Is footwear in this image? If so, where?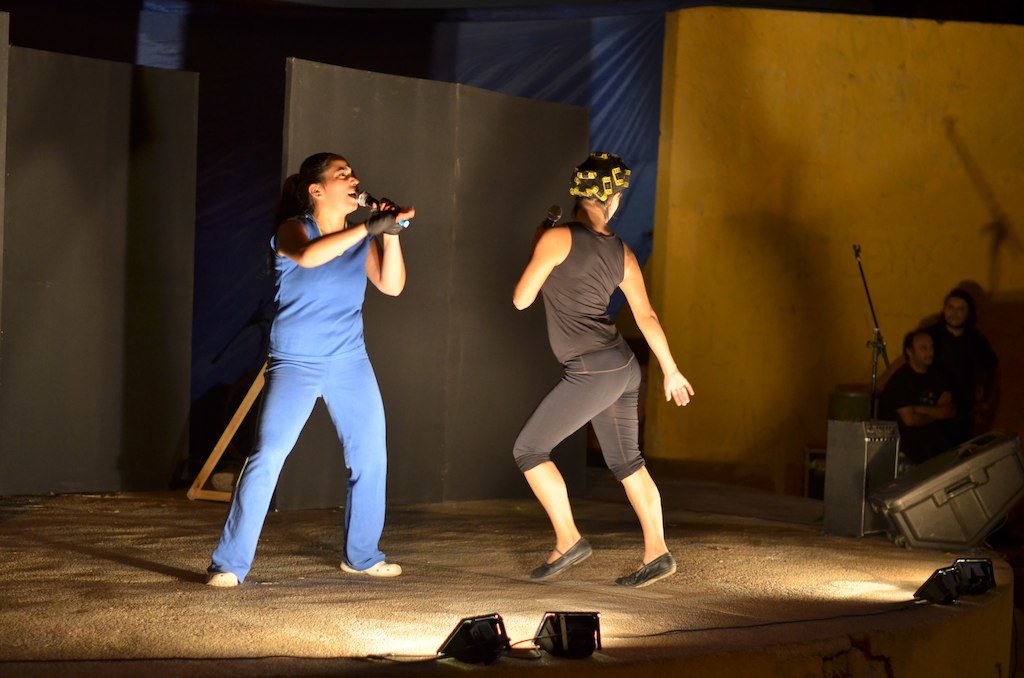
Yes, at [x1=207, y1=573, x2=236, y2=592].
